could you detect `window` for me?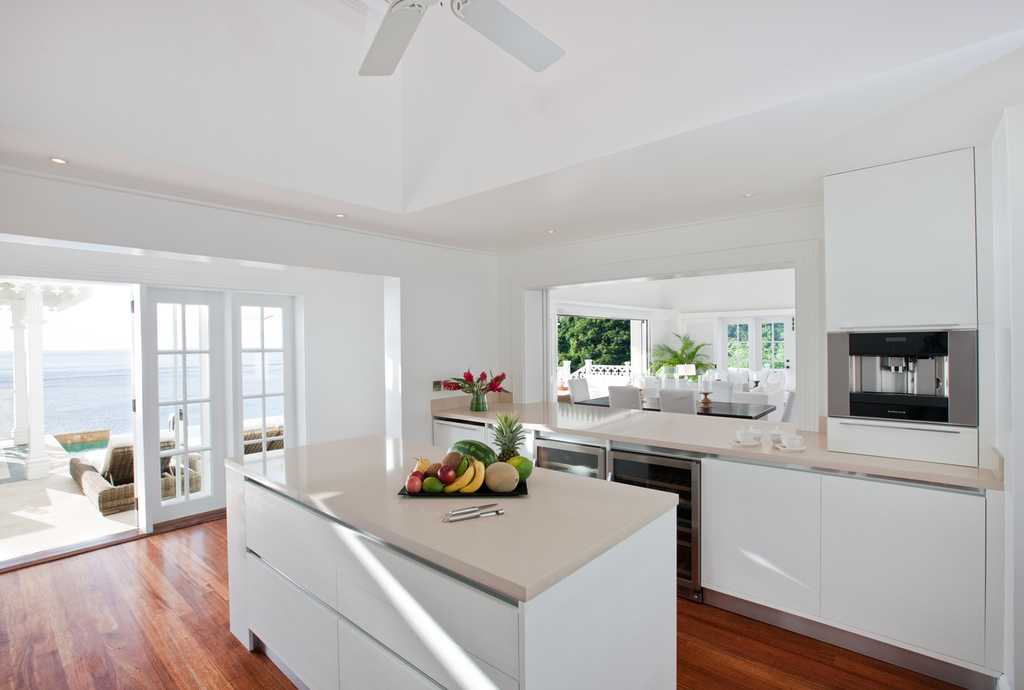
Detection result: x1=213 y1=267 x2=294 y2=462.
